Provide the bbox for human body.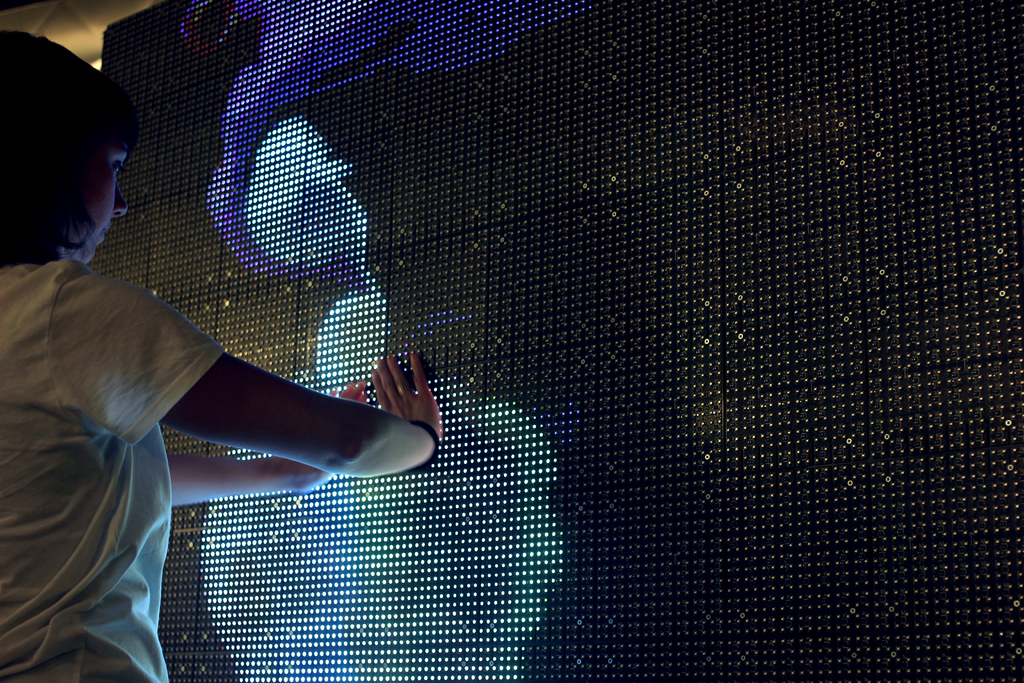
region(0, 26, 447, 682).
